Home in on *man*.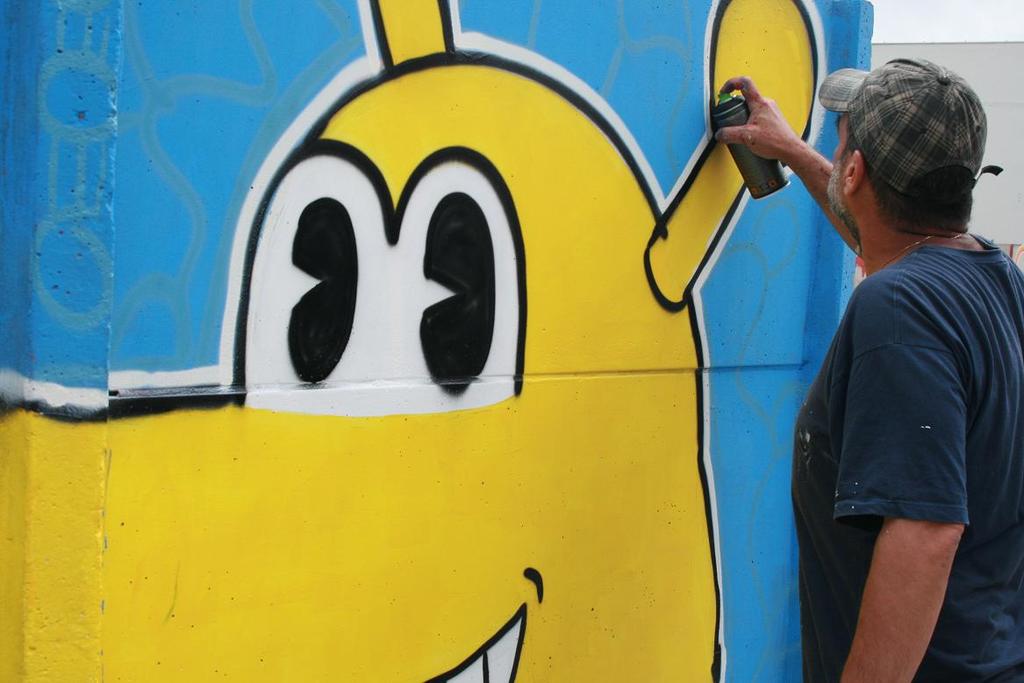
Homed in at bbox=(791, 51, 1016, 643).
